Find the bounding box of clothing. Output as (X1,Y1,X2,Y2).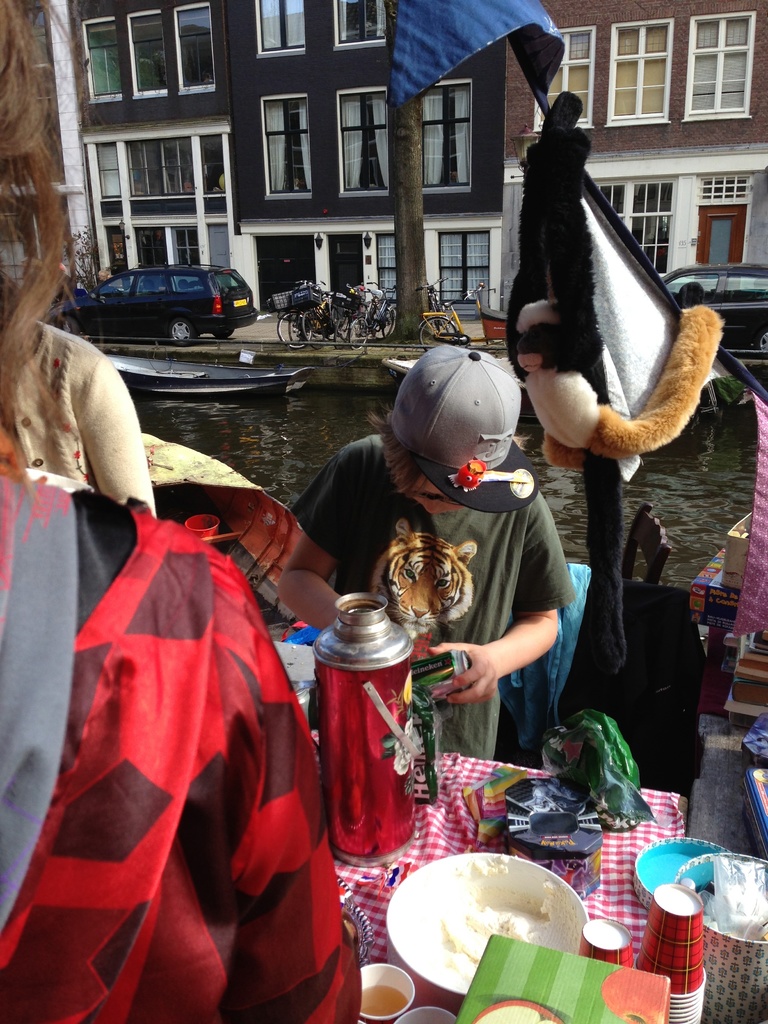
(30,508,349,1014).
